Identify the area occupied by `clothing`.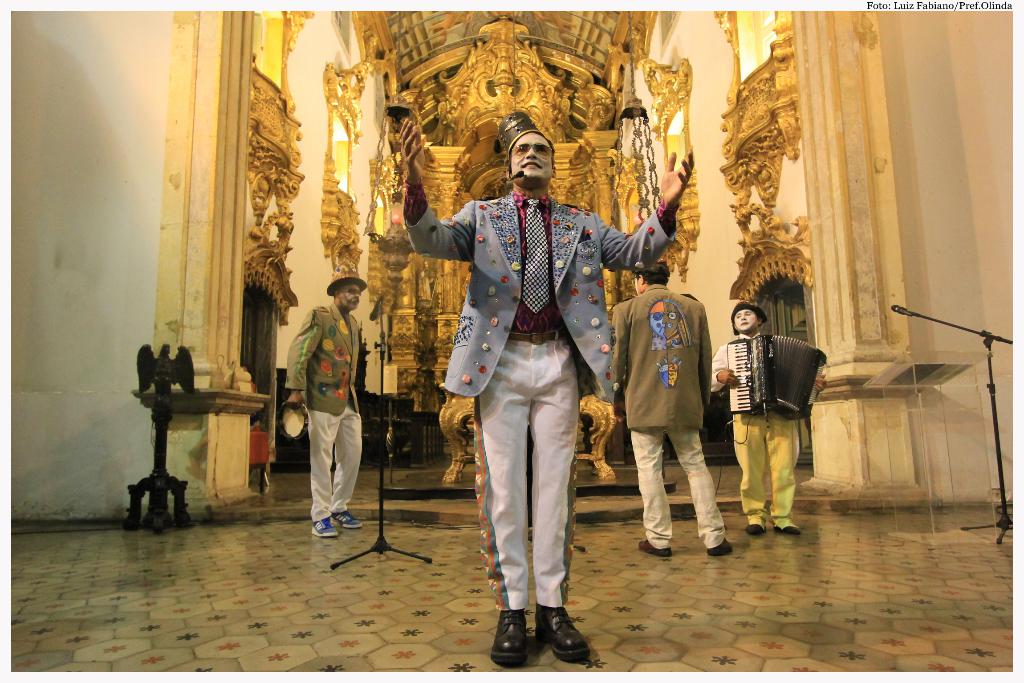
Area: [609,277,733,550].
